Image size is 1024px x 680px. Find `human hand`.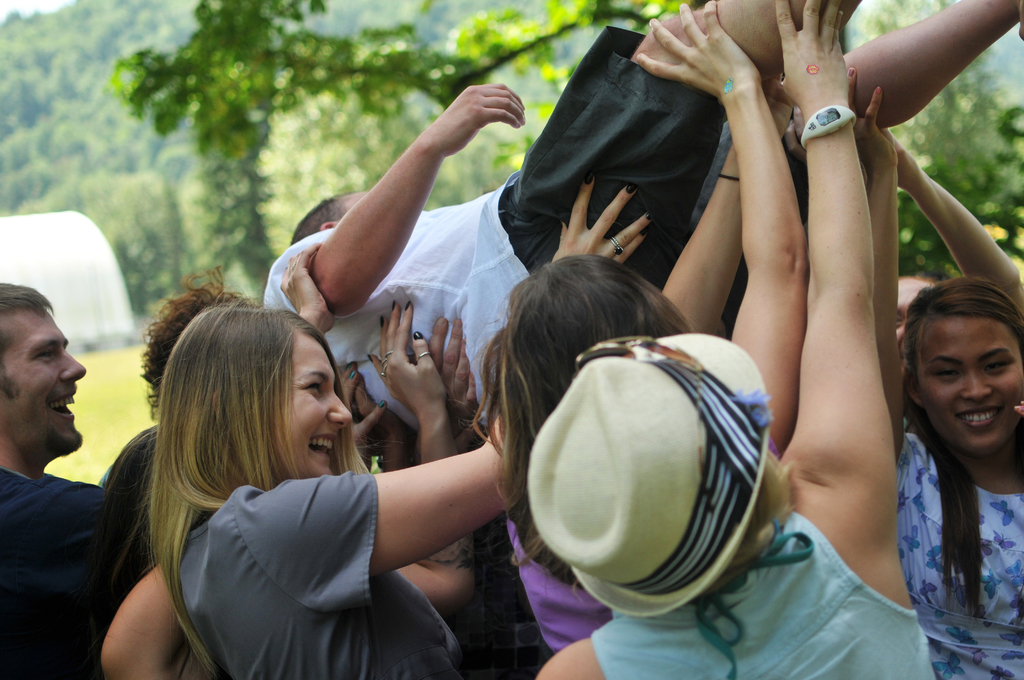
[336, 361, 390, 455].
